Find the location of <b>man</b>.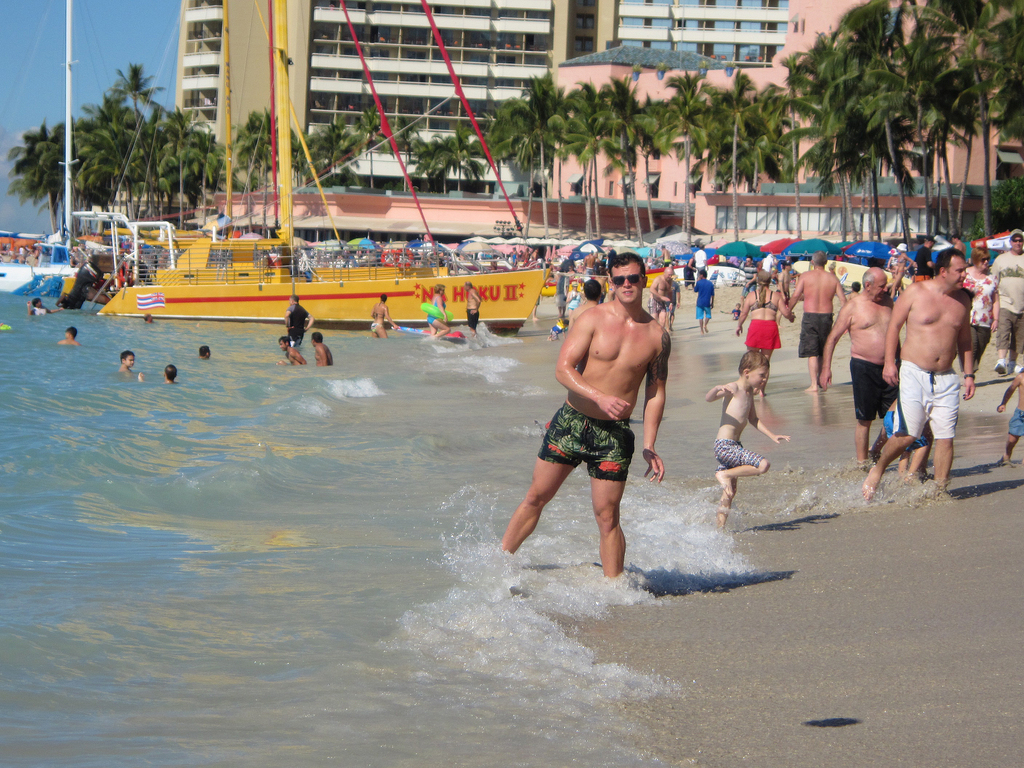
Location: <region>276, 334, 307, 365</region>.
